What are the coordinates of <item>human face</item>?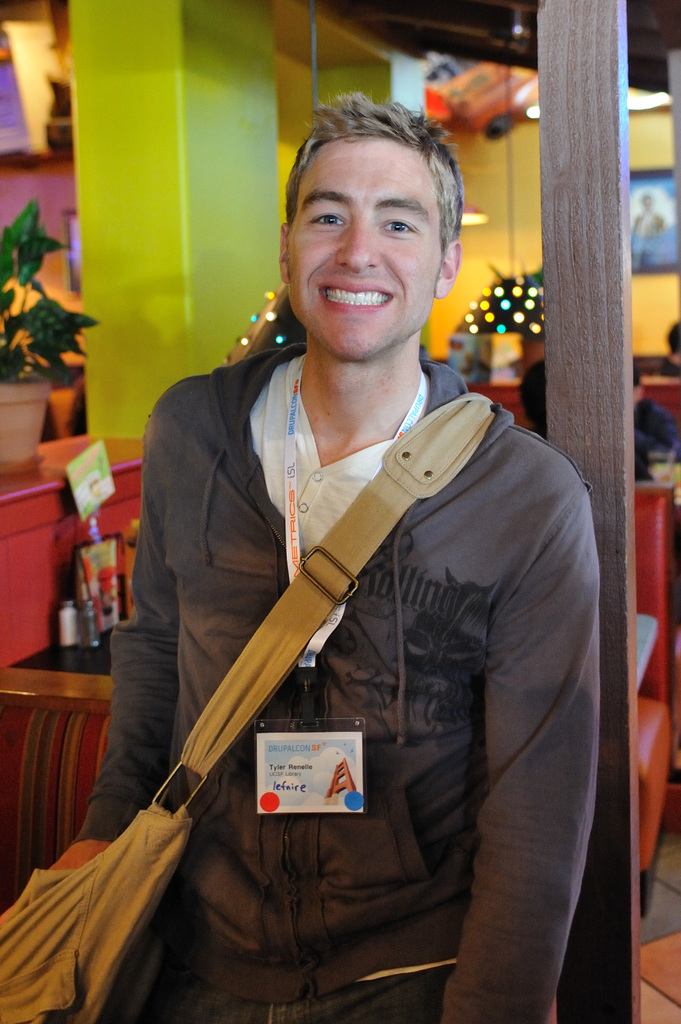
{"left": 279, "top": 127, "right": 451, "bottom": 358}.
